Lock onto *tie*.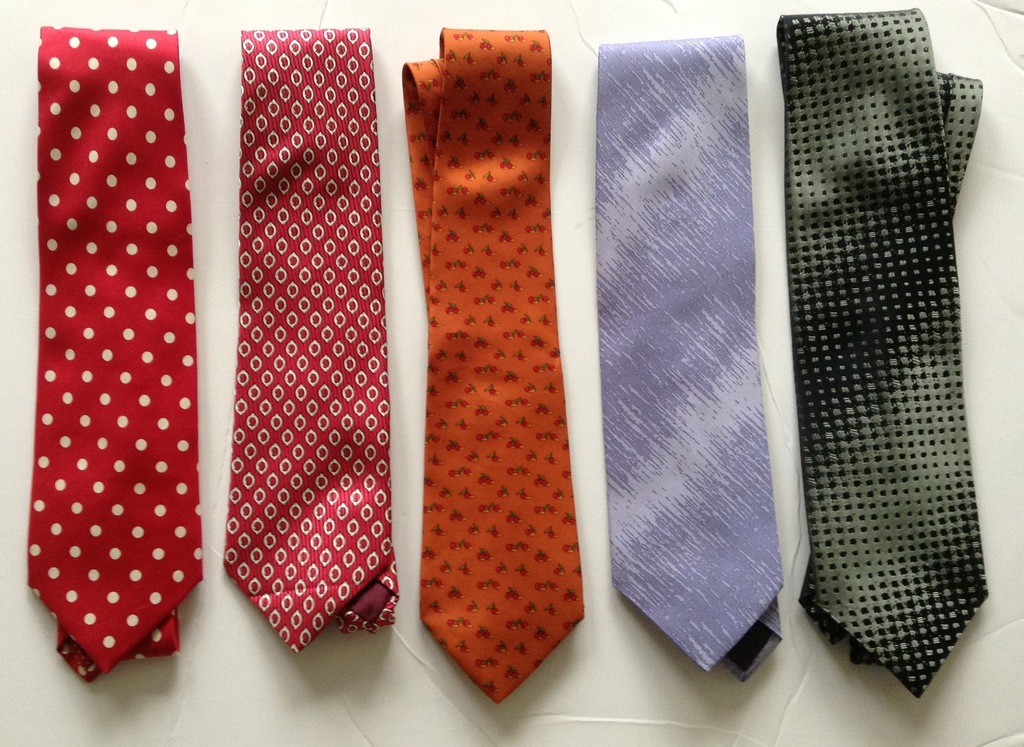
Locked: detection(772, 4, 988, 697).
